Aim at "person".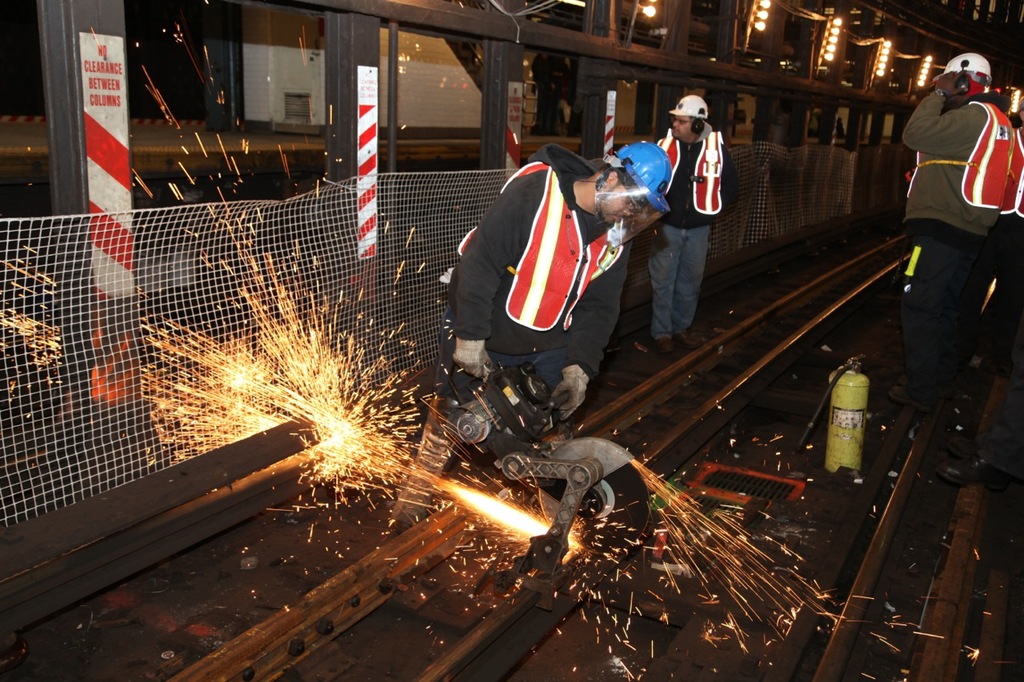
Aimed at x1=961, y1=95, x2=1023, y2=396.
